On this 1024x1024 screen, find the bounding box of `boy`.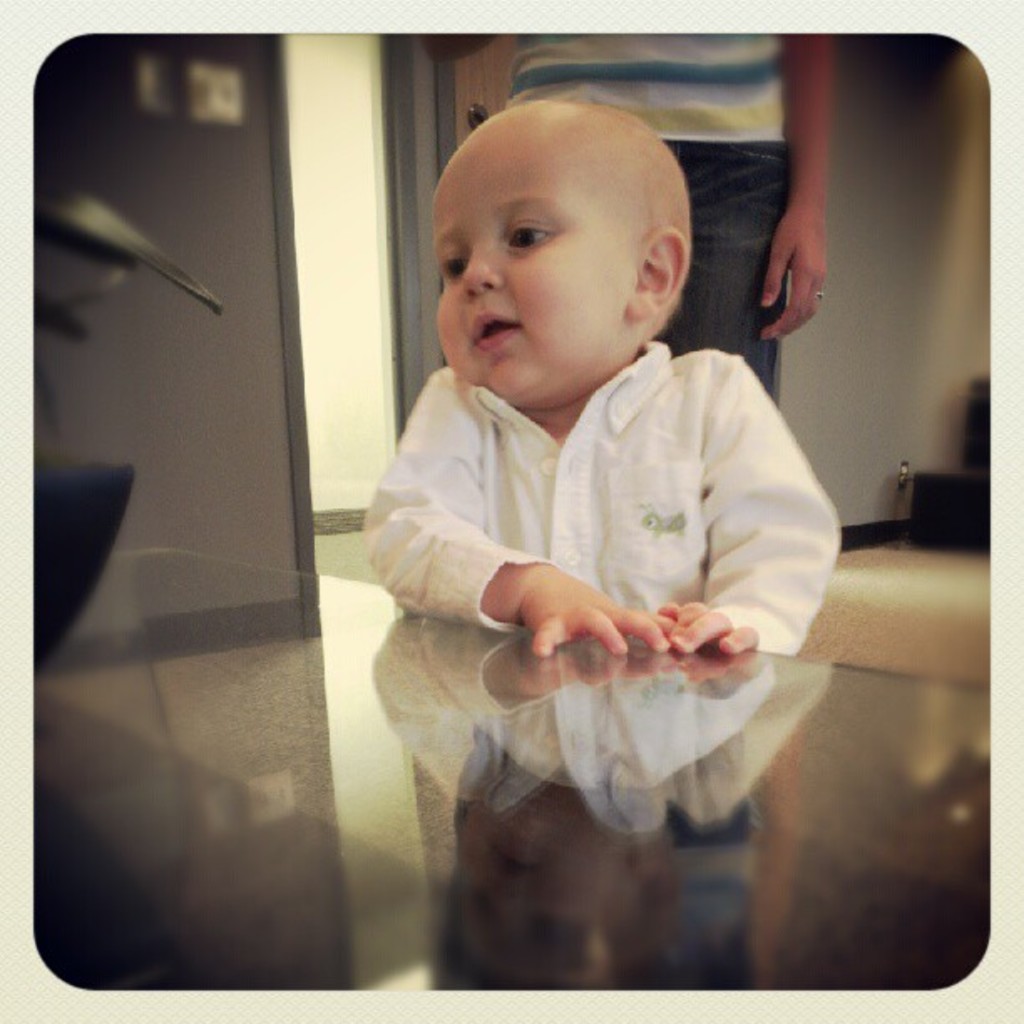
Bounding box: {"x1": 348, "y1": 112, "x2": 852, "y2": 800}.
